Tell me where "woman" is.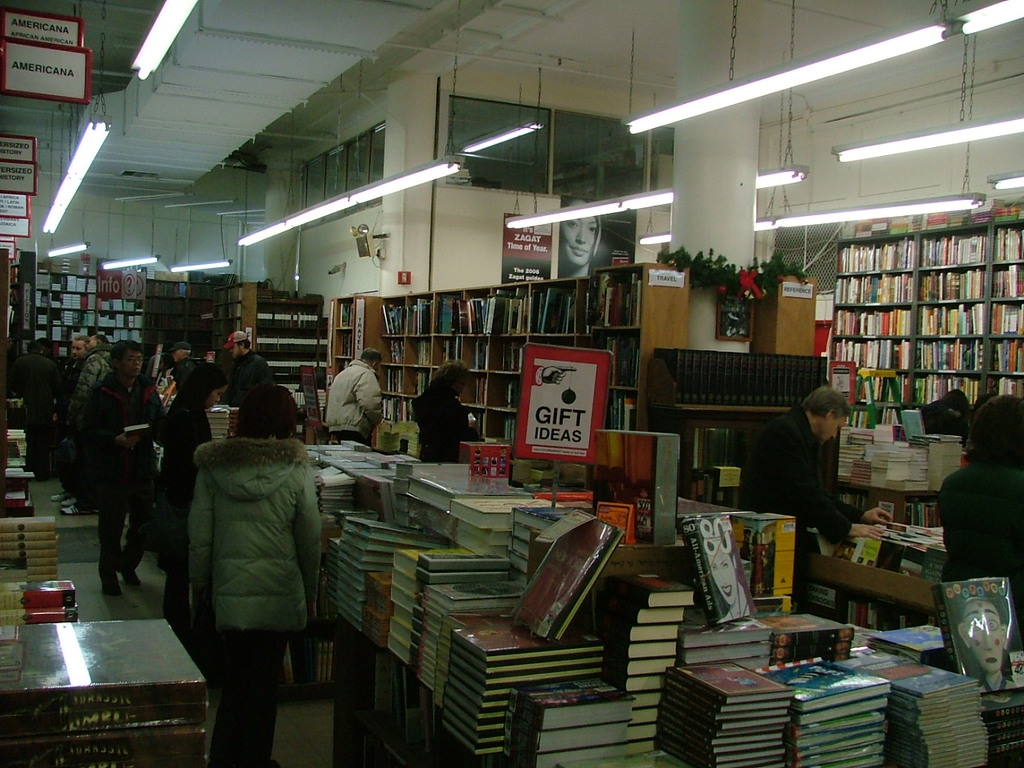
"woman" is at crop(415, 361, 477, 458).
